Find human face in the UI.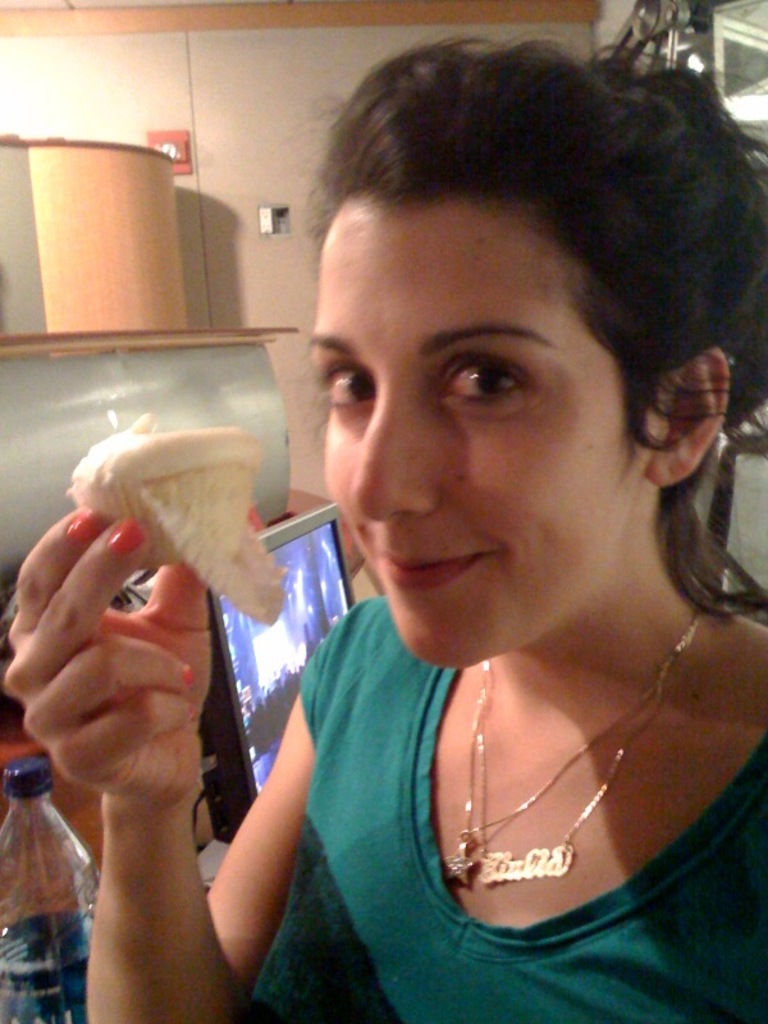
UI element at region(312, 218, 653, 673).
